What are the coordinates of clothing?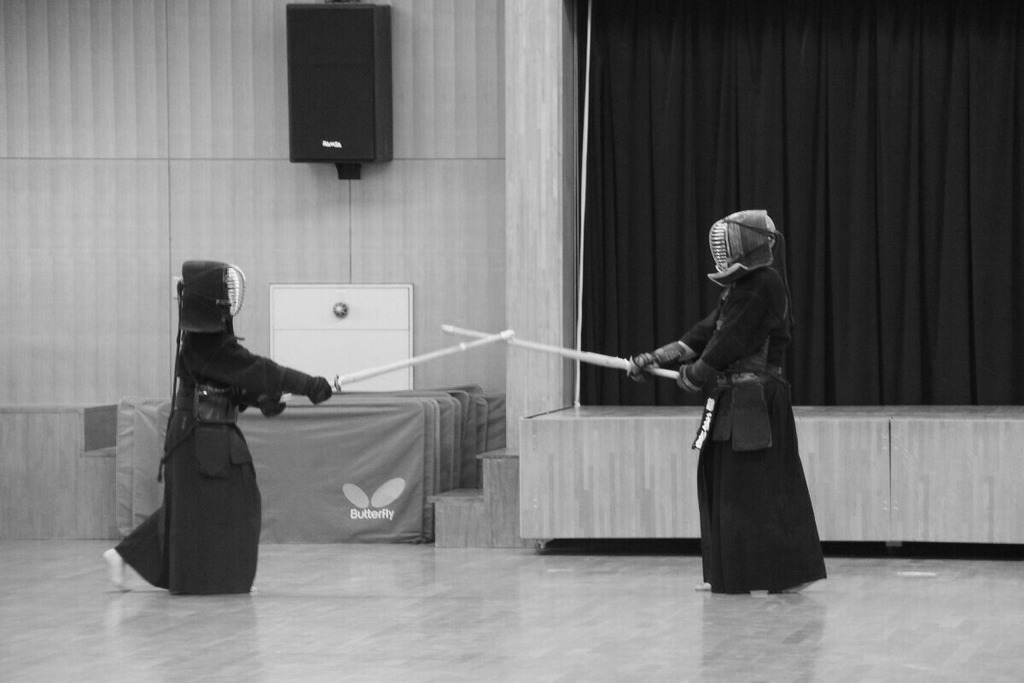
BBox(610, 224, 831, 579).
